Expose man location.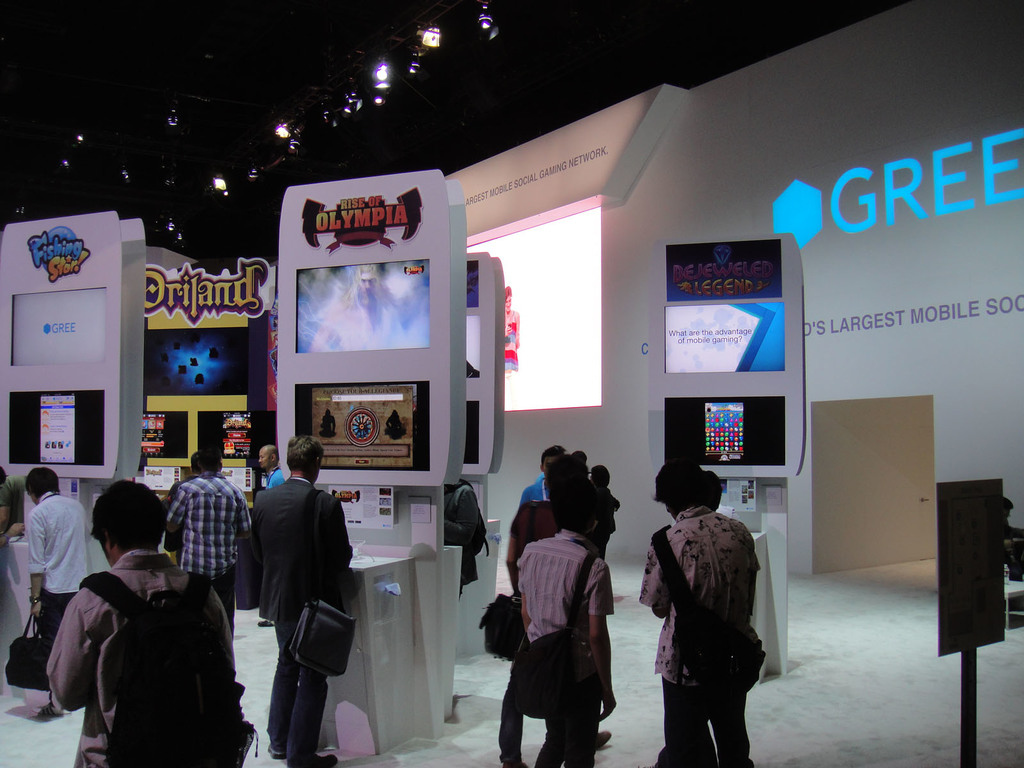
Exposed at 520:481:614:767.
